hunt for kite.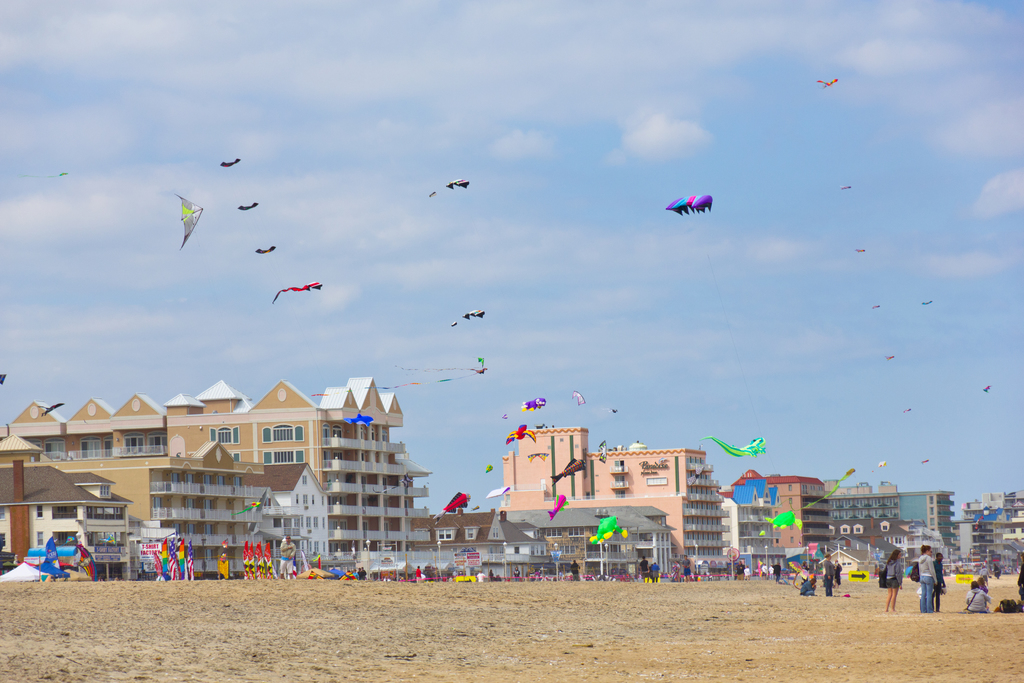
Hunted down at 982, 384, 992, 395.
